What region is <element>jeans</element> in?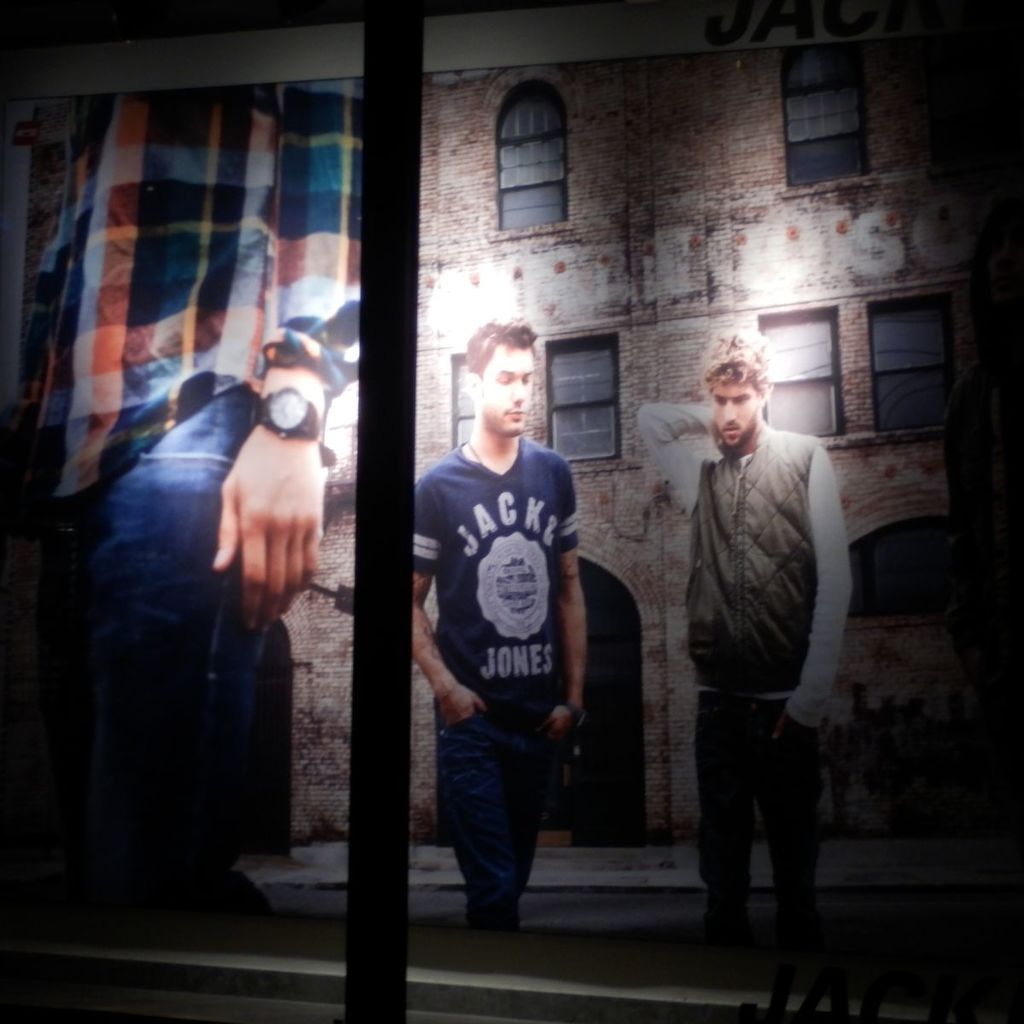
<box>432,690,569,928</box>.
